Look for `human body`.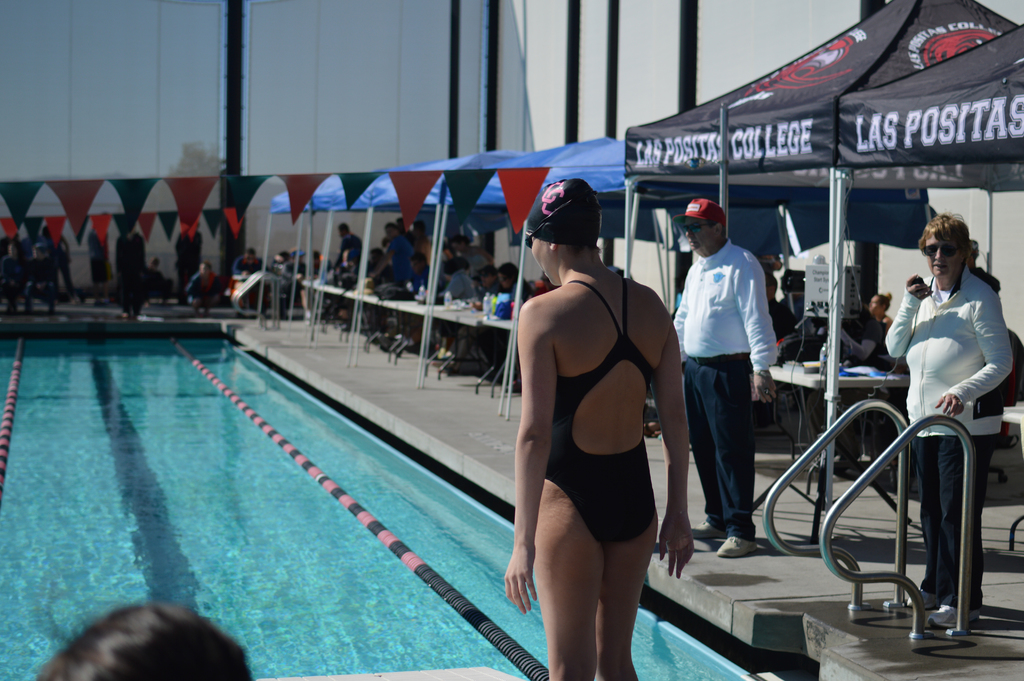
Found: 819, 306, 881, 469.
